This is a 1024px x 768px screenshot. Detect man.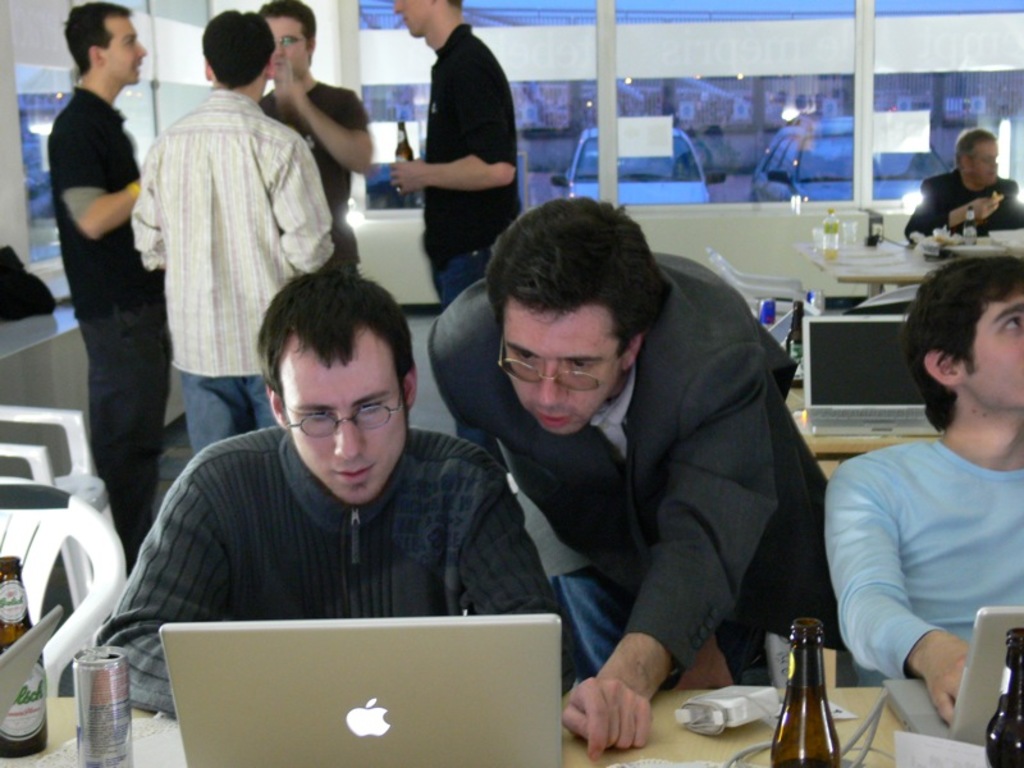
[left=137, top=10, right=340, bottom=456].
